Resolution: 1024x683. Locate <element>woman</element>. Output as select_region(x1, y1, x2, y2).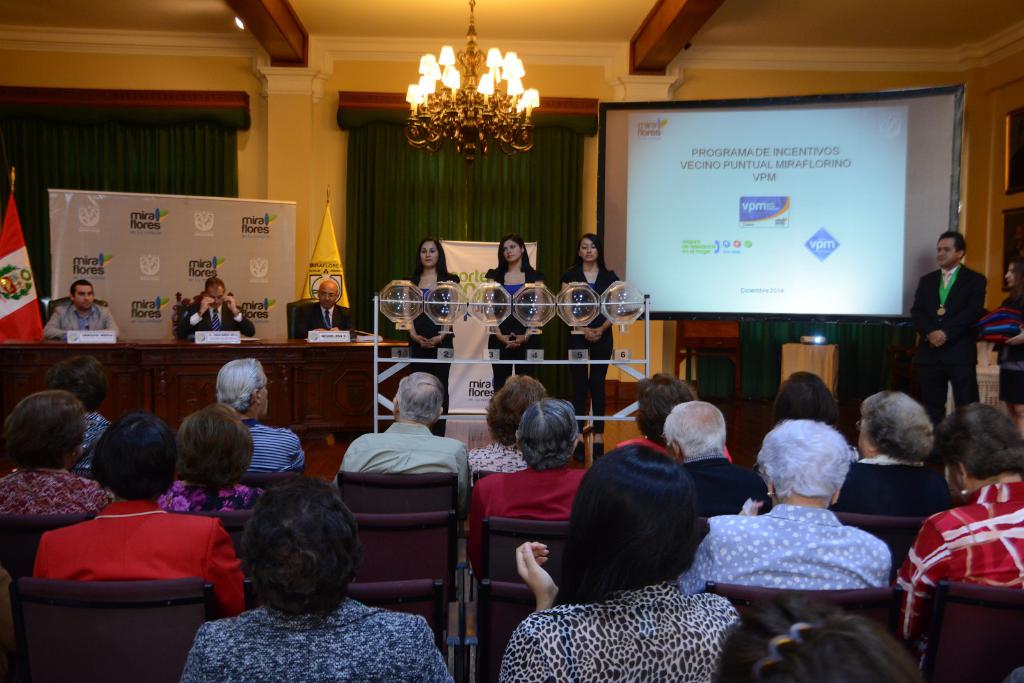
select_region(171, 478, 465, 682).
